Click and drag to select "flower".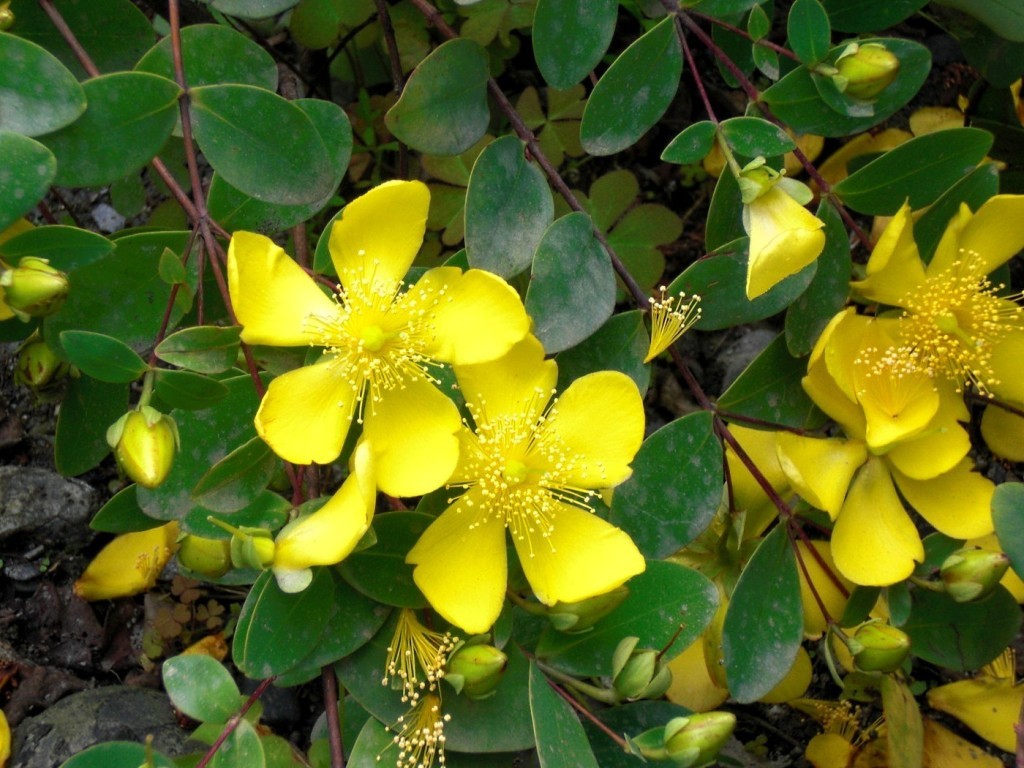
Selection: bbox=[398, 327, 651, 637].
